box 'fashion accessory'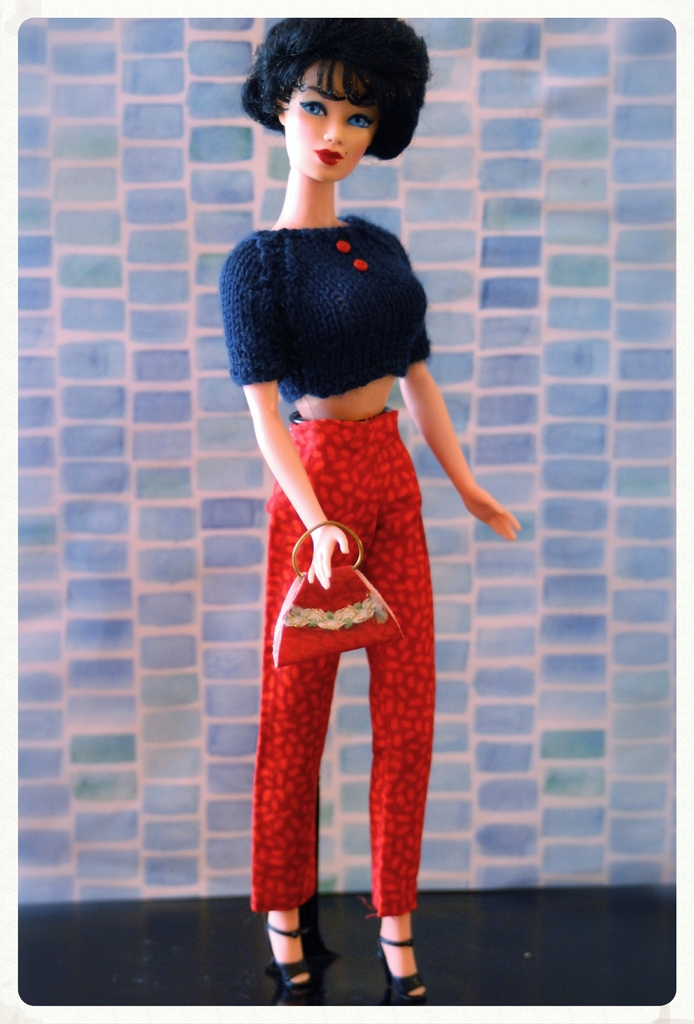
select_region(269, 520, 410, 666)
